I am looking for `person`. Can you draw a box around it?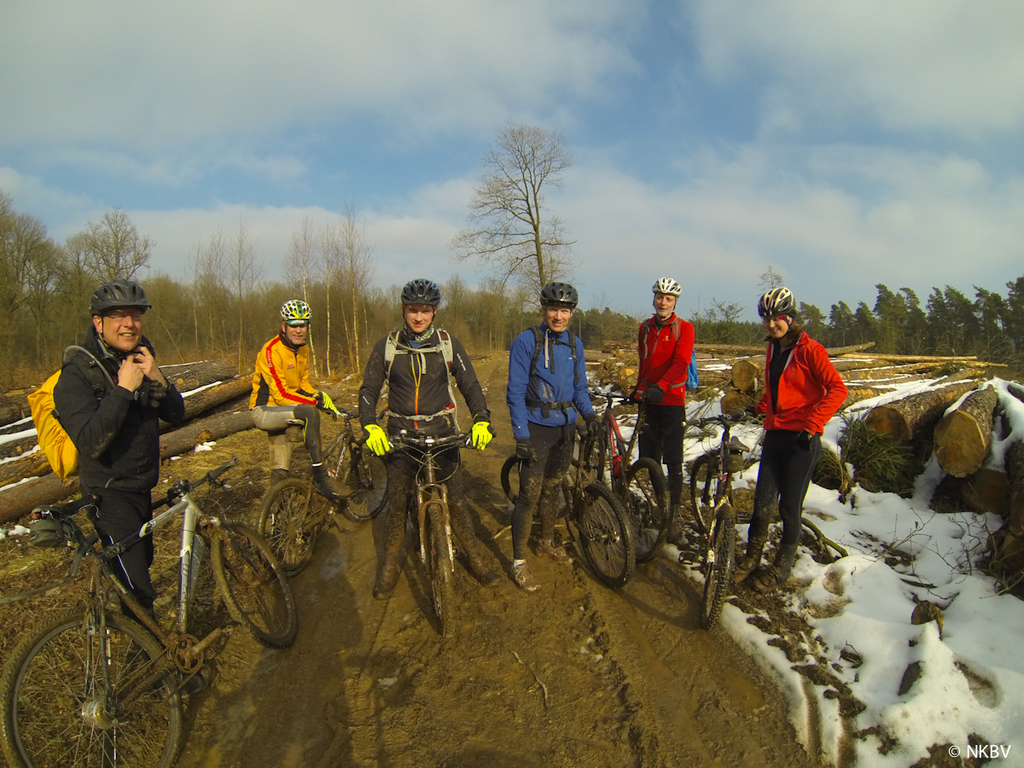
Sure, the bounding box is bbox=[57, 280, 210, 705].
